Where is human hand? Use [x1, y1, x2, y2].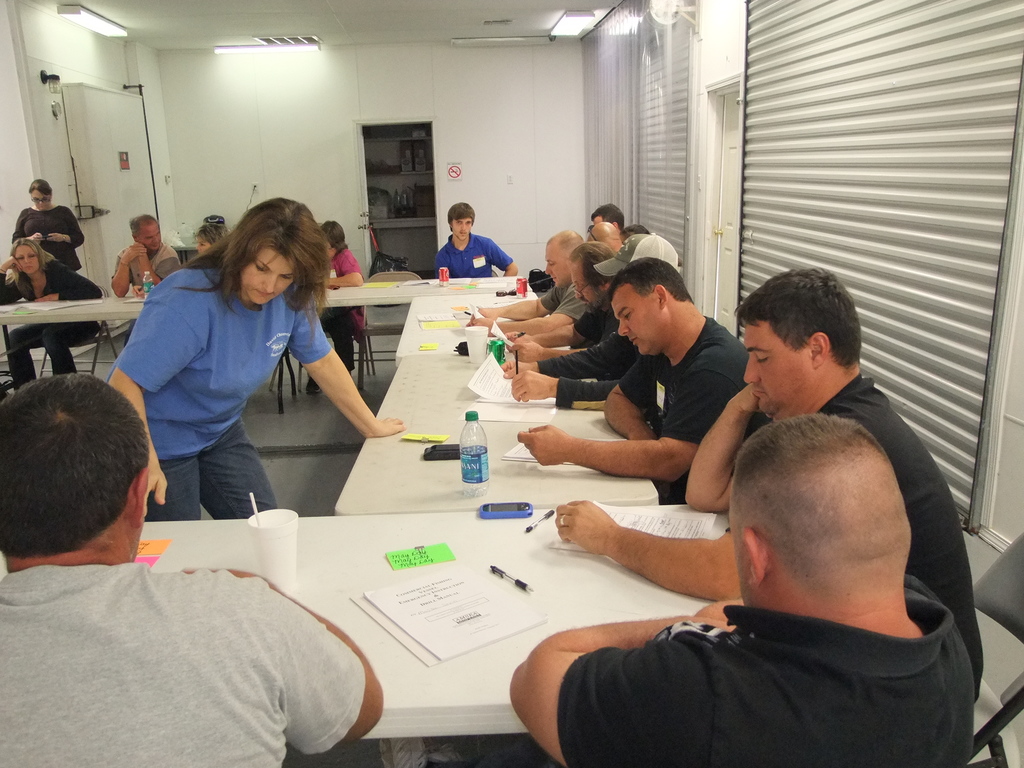
[511, 342, 545, 364].
